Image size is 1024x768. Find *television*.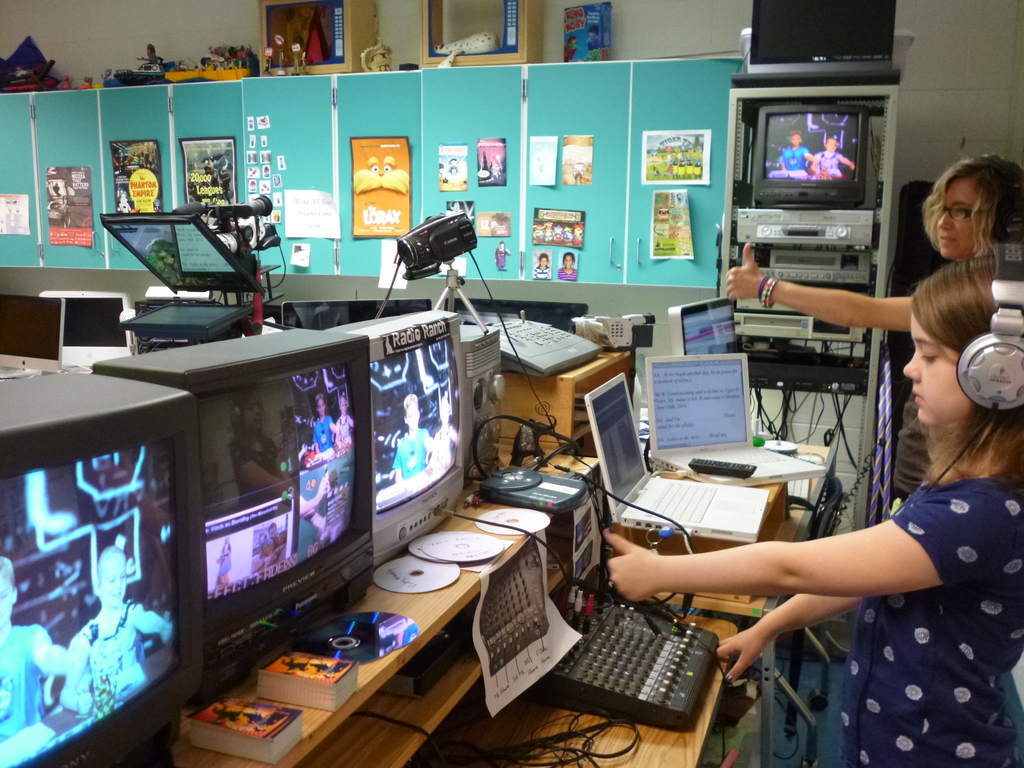
bbox=(88, 338, 376, 695).
